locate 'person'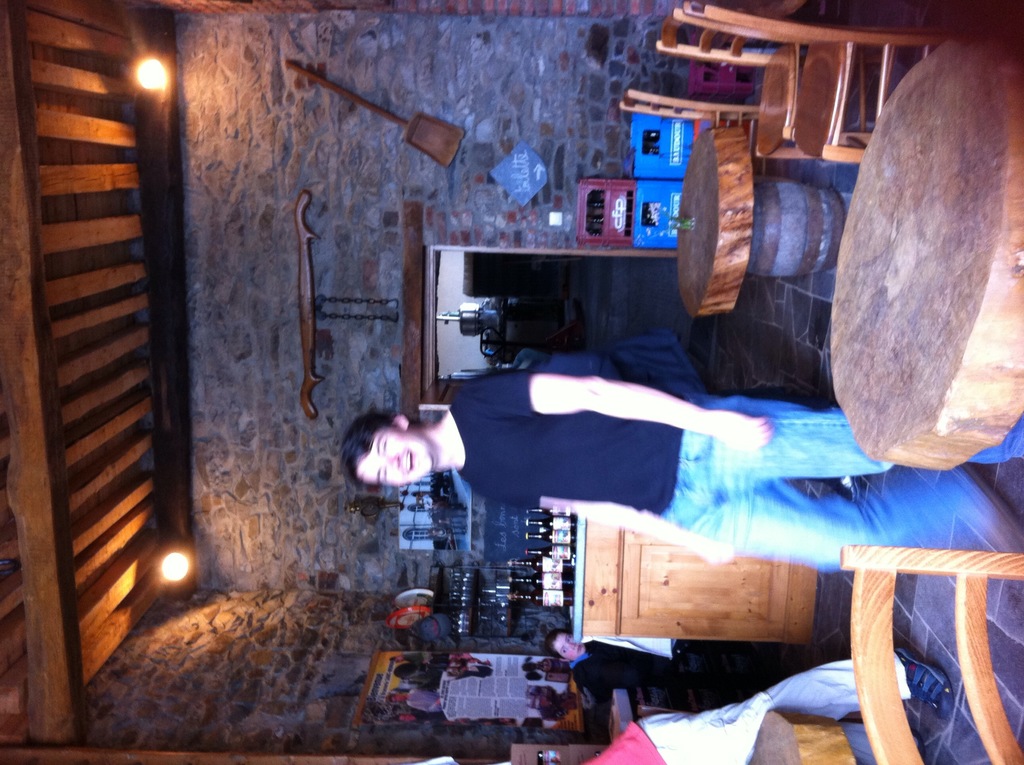
rect(335, 365, 1023, 576)
